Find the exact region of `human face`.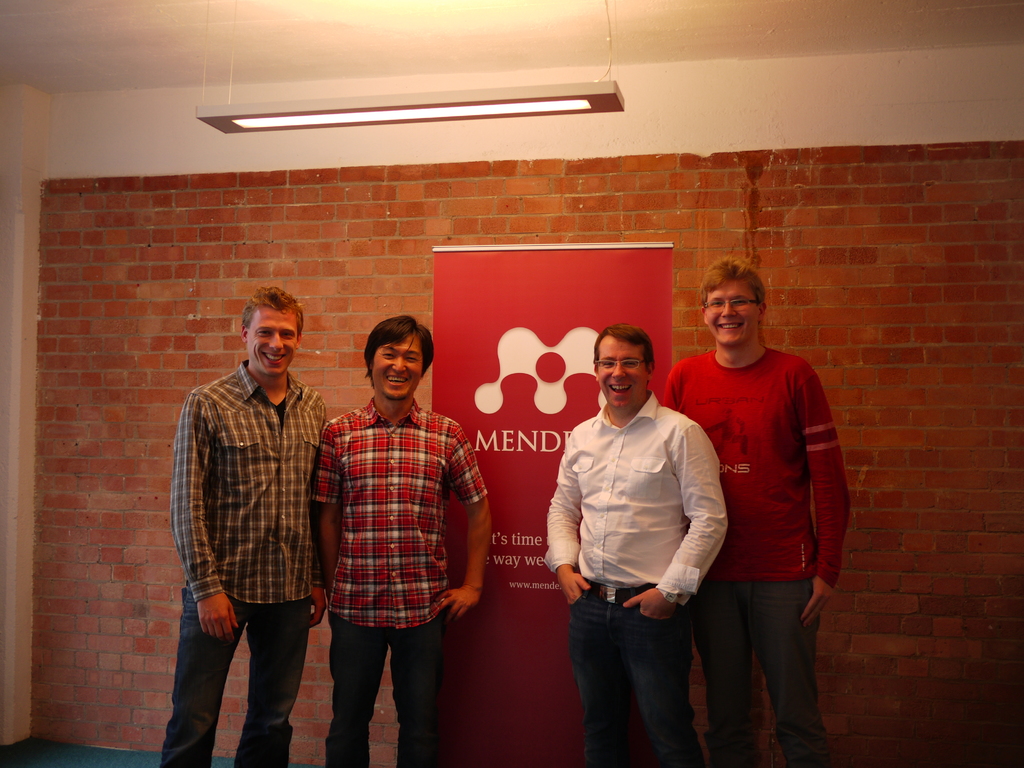
Exact region: <region>367, 336, 429, 401</region>.
